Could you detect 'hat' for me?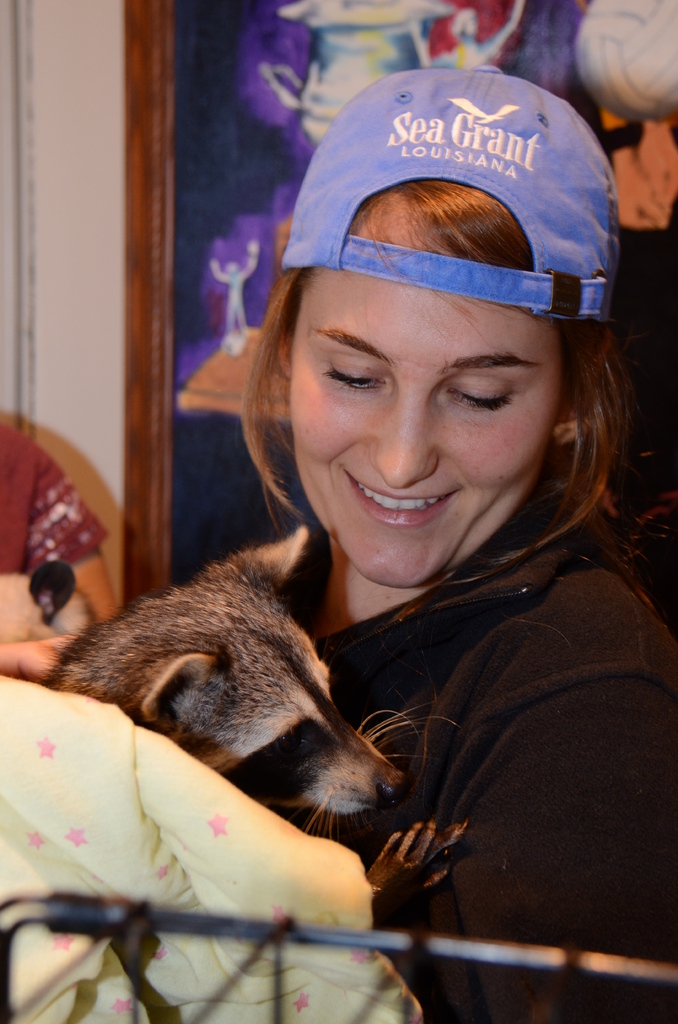
Detection result: box=[280, 67, 617, 326].
